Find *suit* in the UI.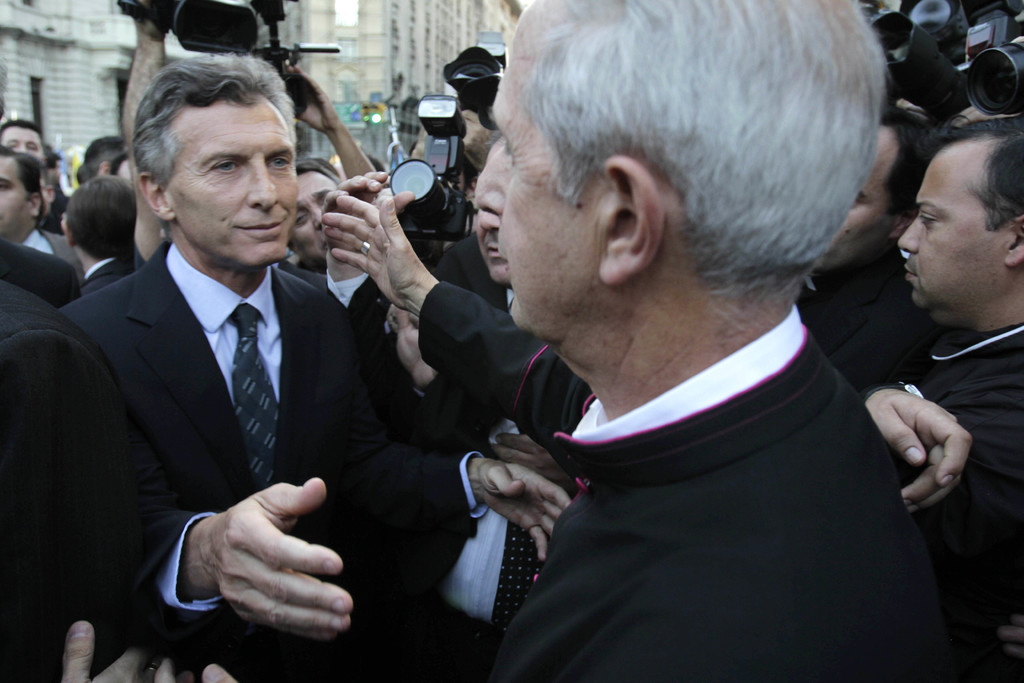
UI element at x1=400 y1=290 x2=579 y2=682.
